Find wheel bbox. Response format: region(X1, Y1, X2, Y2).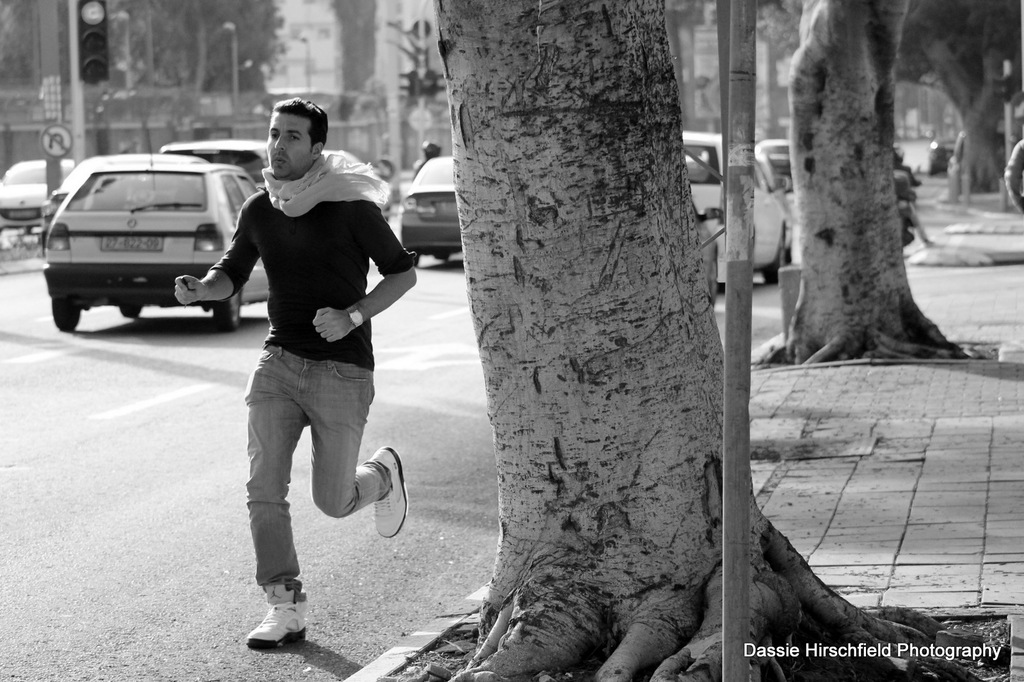
region(50, 297, 80, 331).
